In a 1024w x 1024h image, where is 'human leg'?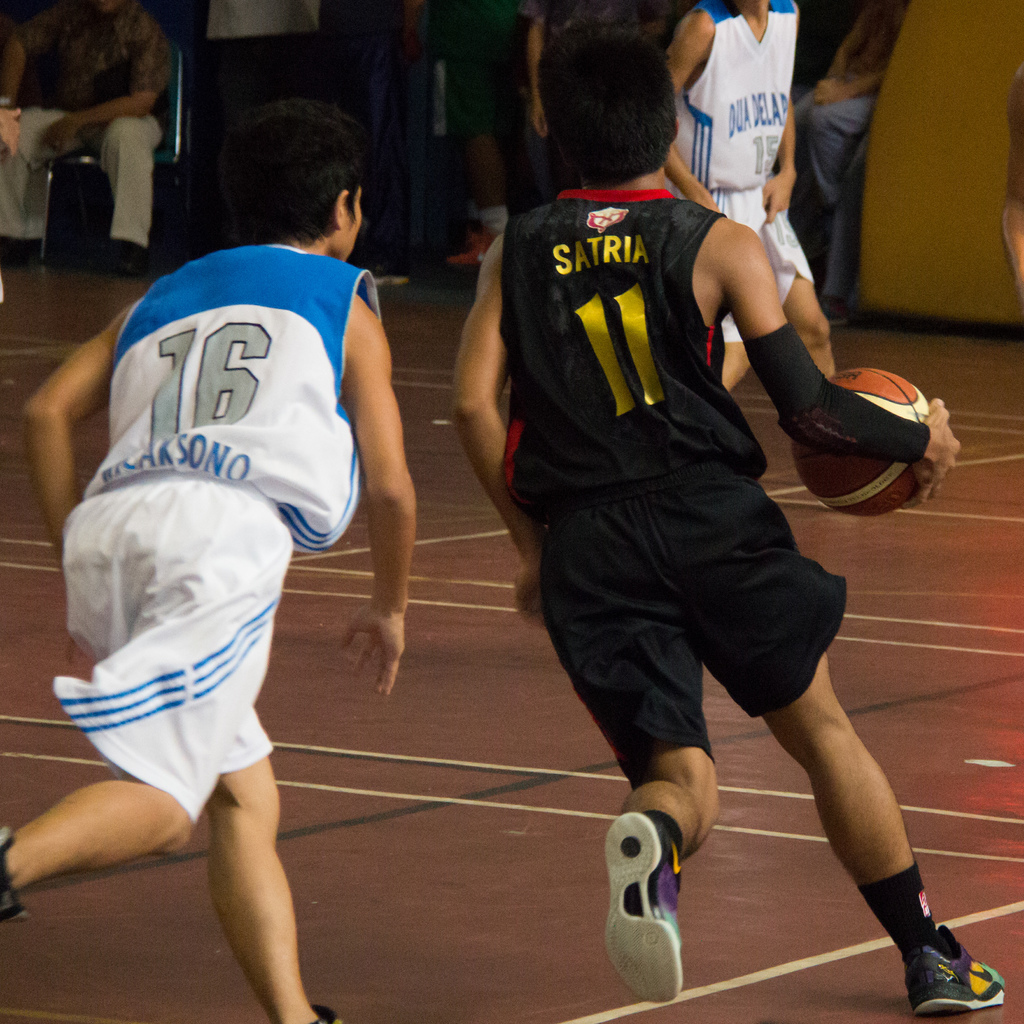
detection(61, 502, 350, 1023).
